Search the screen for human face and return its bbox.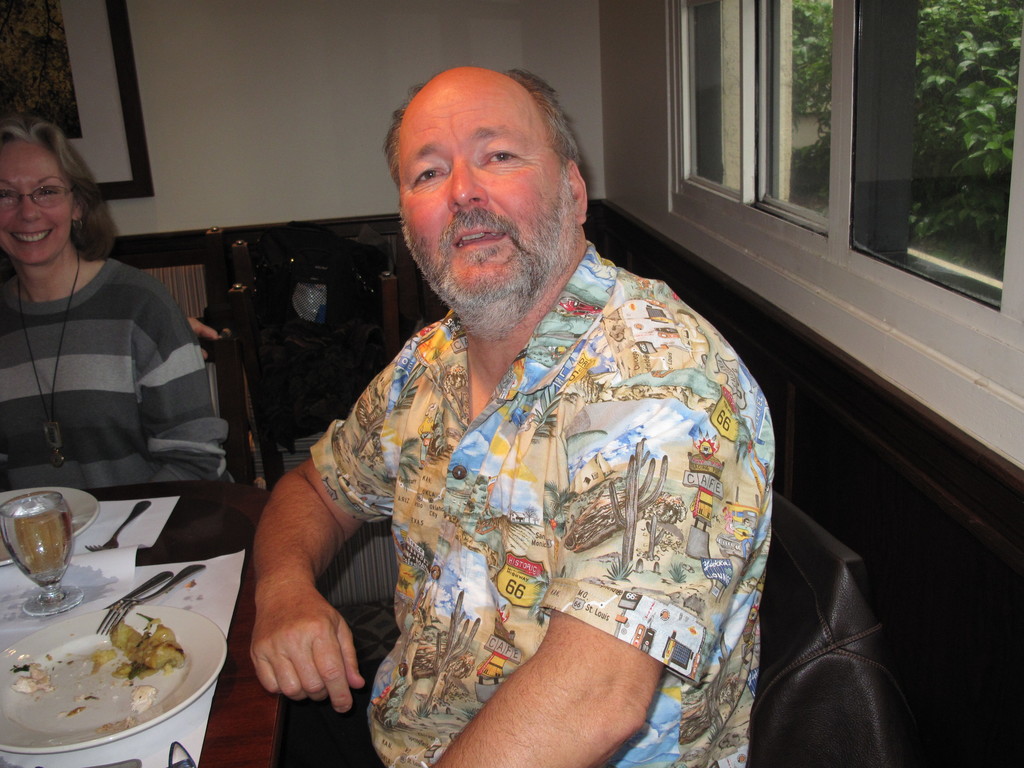
Found: left=0, top=137, right=71, bottom=264.
